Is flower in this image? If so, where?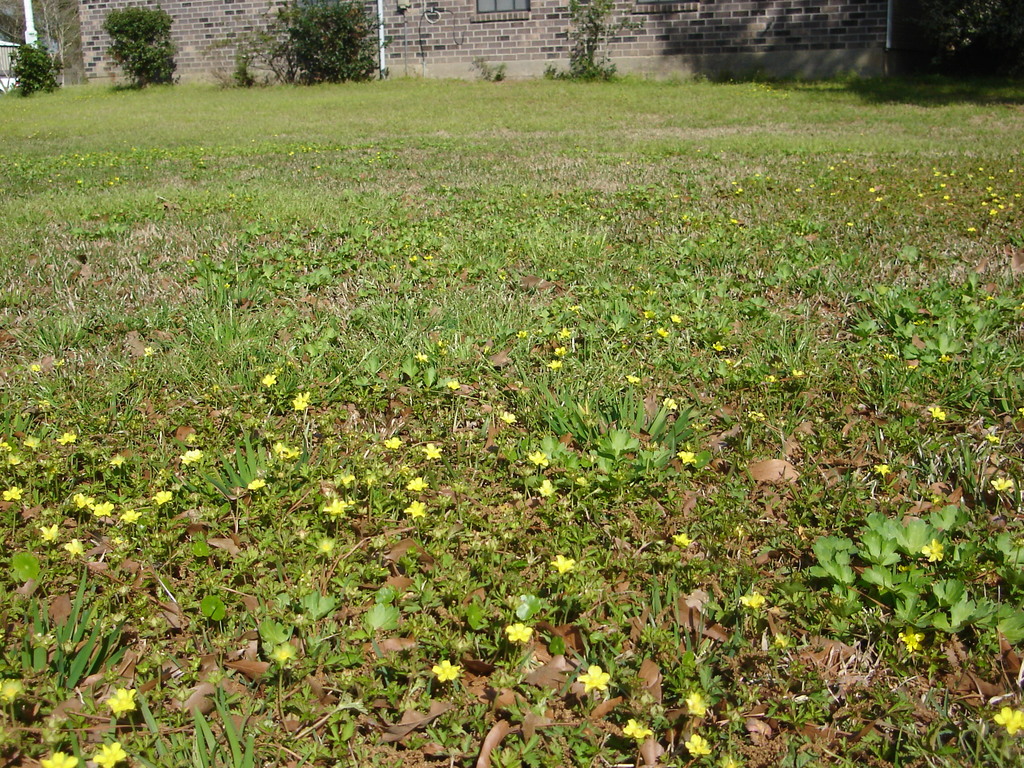
Yes, at [left=413, top=355, right=425, bottom=365].
